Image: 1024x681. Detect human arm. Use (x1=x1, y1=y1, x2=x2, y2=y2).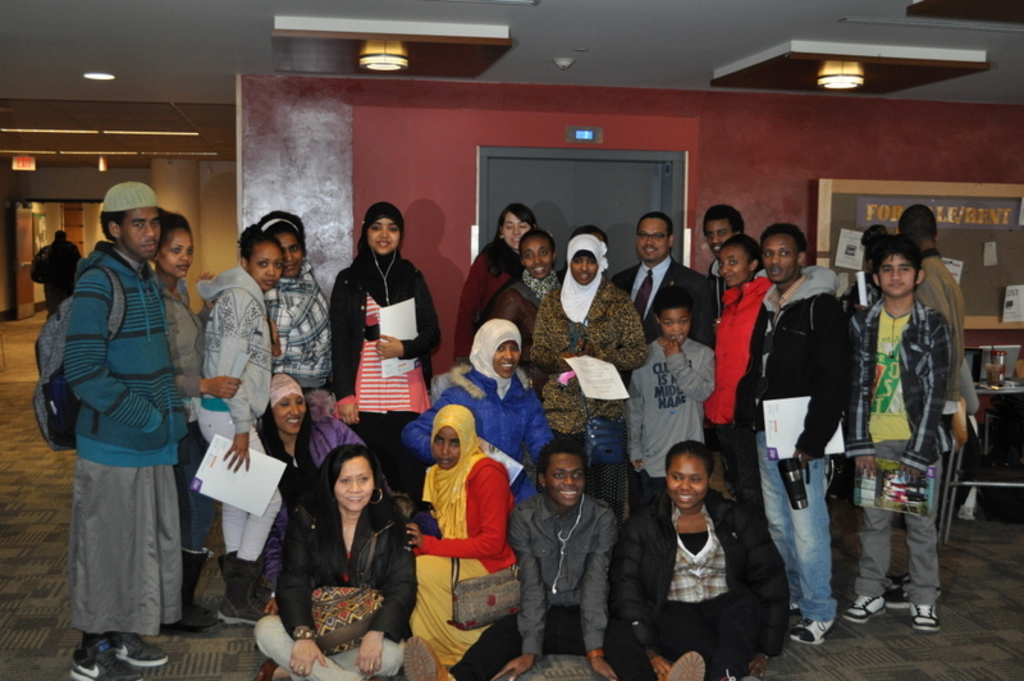
(x1=842, y1=315, x2=876, y2=479).
